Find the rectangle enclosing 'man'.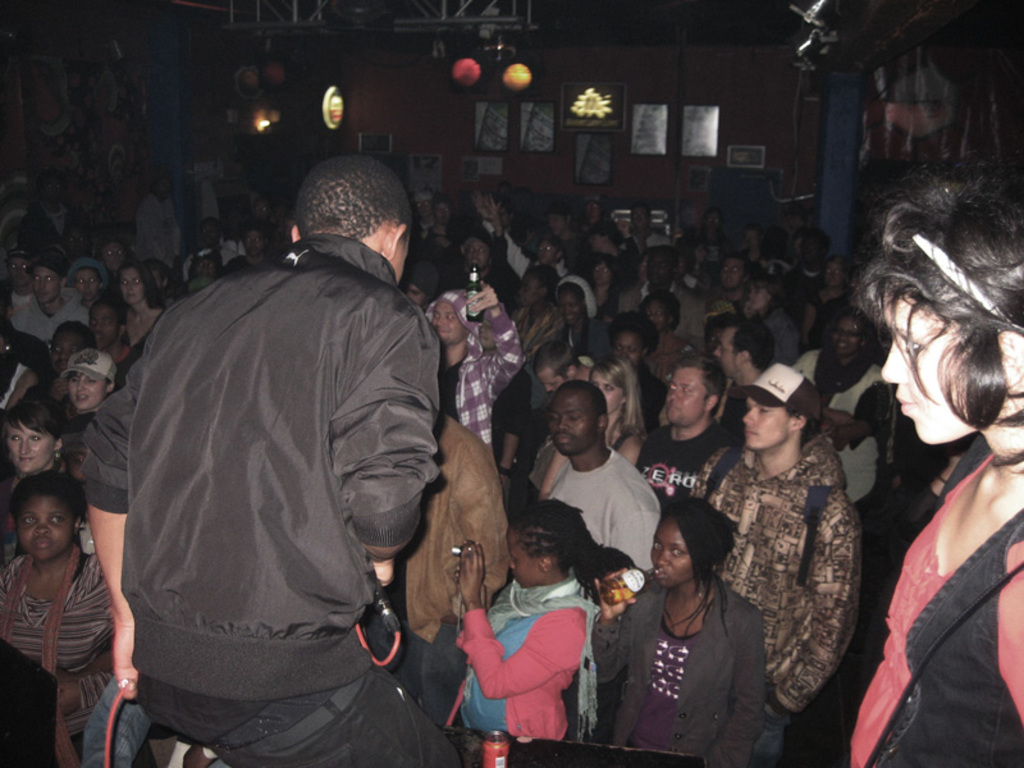
rect(618, 247, 708, 356).
